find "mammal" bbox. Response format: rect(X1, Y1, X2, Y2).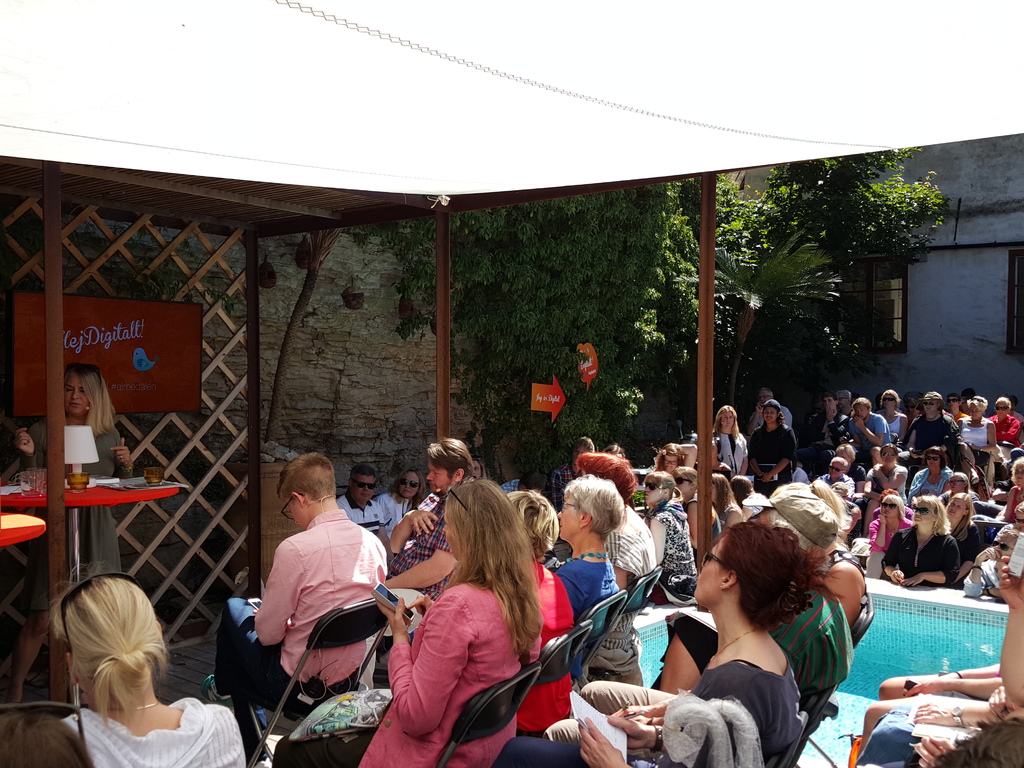
rect(868, 548, 1023, 767).
